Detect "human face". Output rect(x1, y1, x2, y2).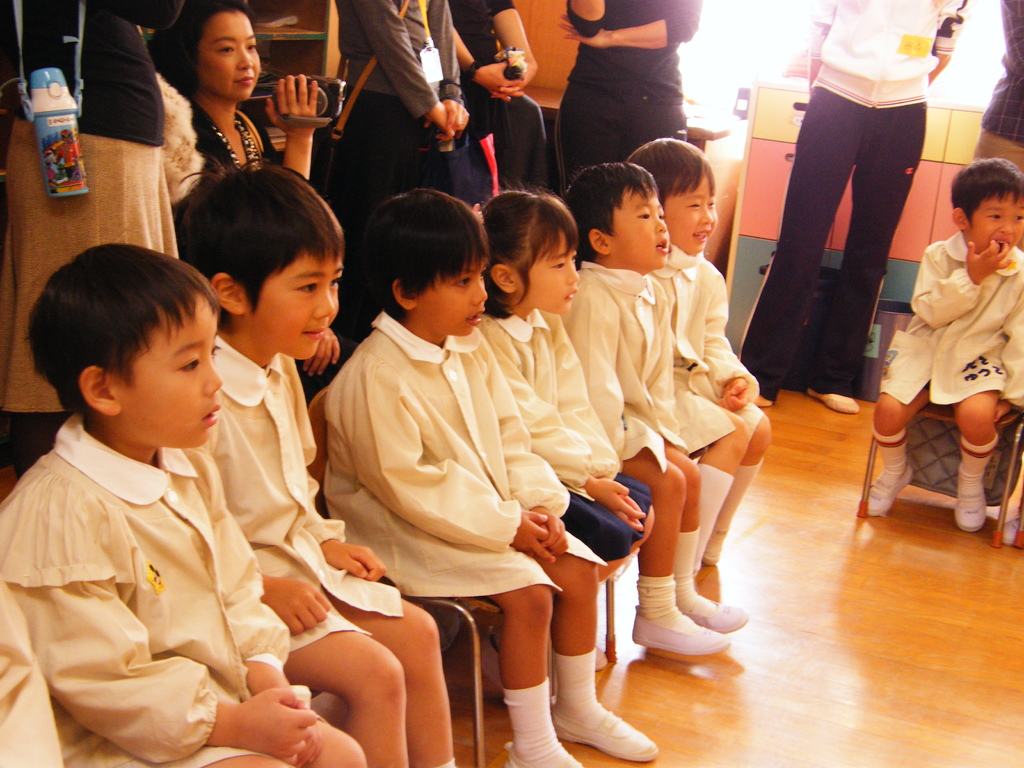
rect(113, 289, 228, 447).
